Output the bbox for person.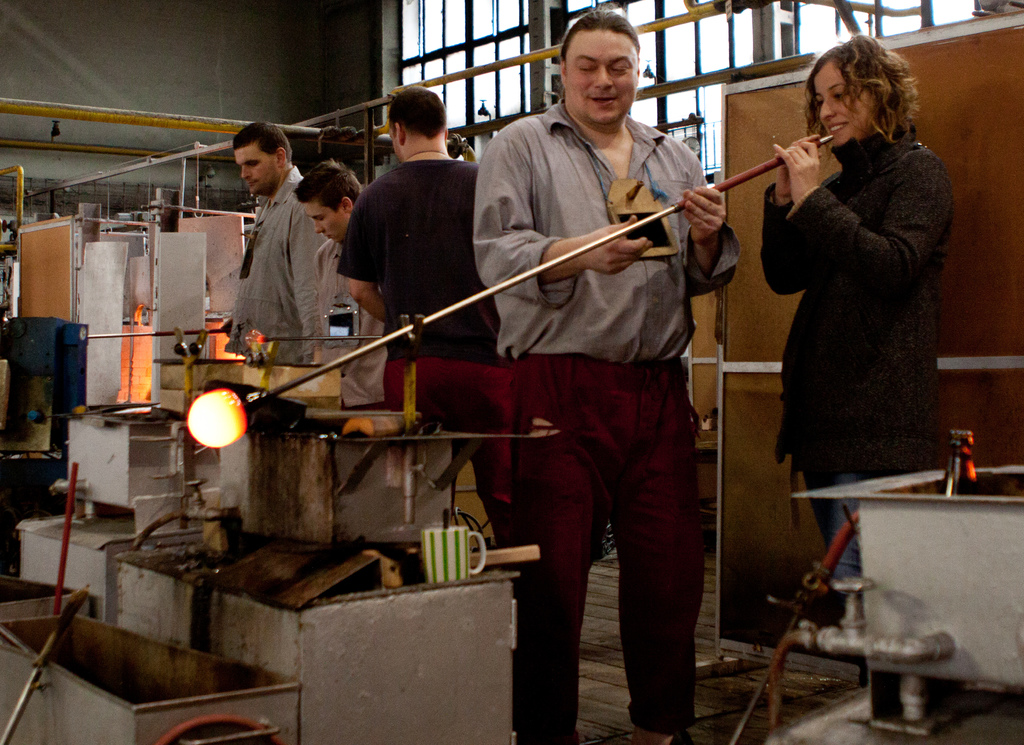
bbox(760, 26, 961, 588).
